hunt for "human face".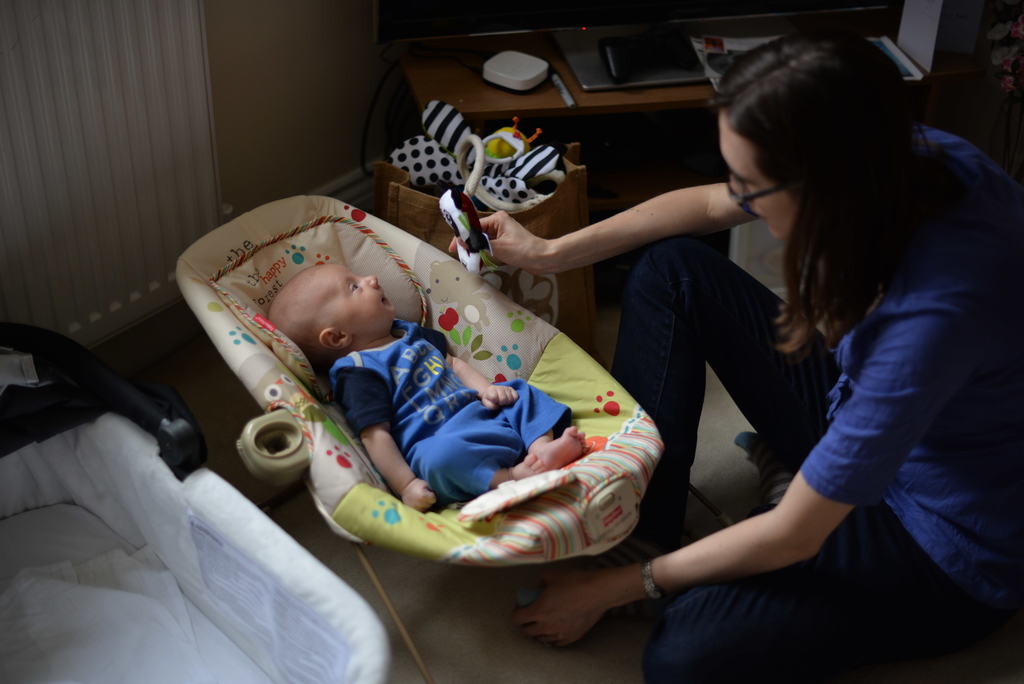
Hunted down at (x1=716, y1=104, x2=799, y2=246).
